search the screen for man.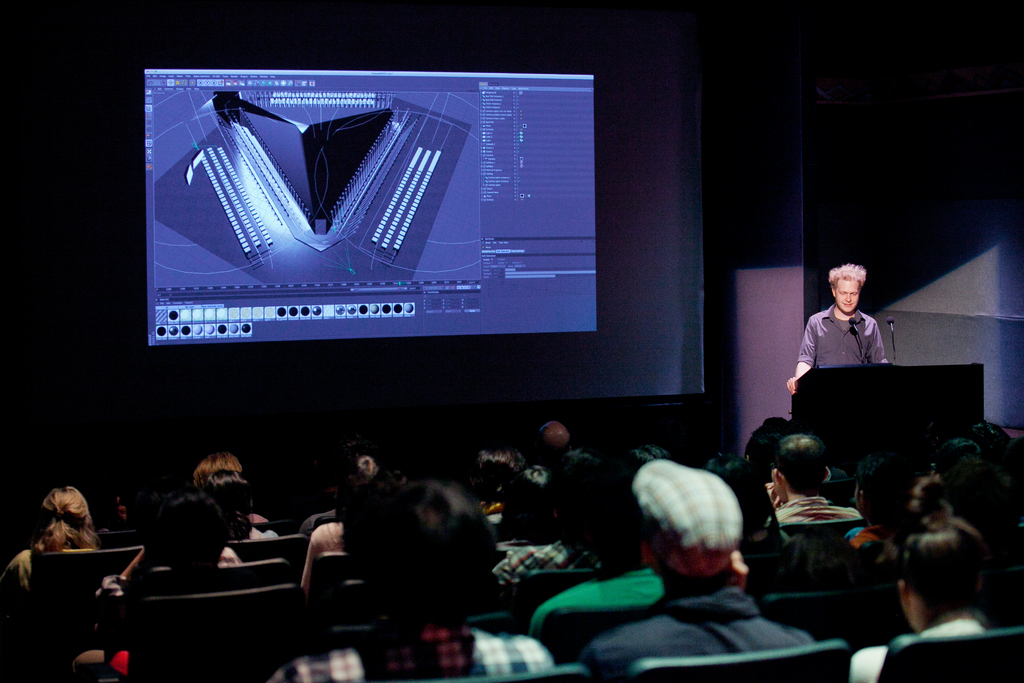
Found at [262, 479, 554, 682].
